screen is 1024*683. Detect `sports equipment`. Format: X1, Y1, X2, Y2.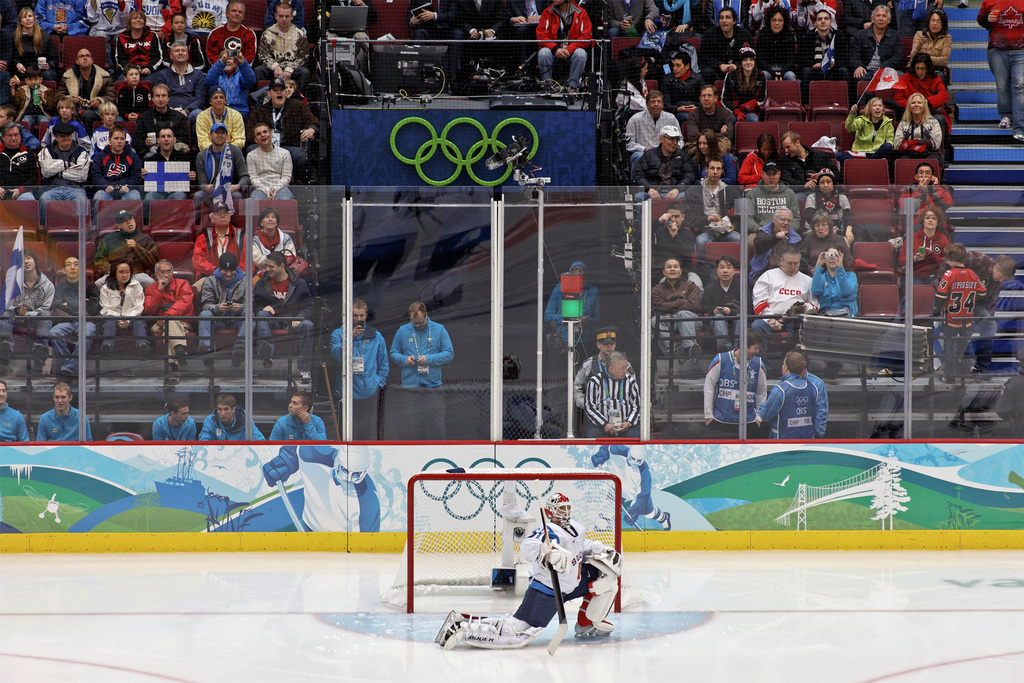
626, 442, 646, 468.
